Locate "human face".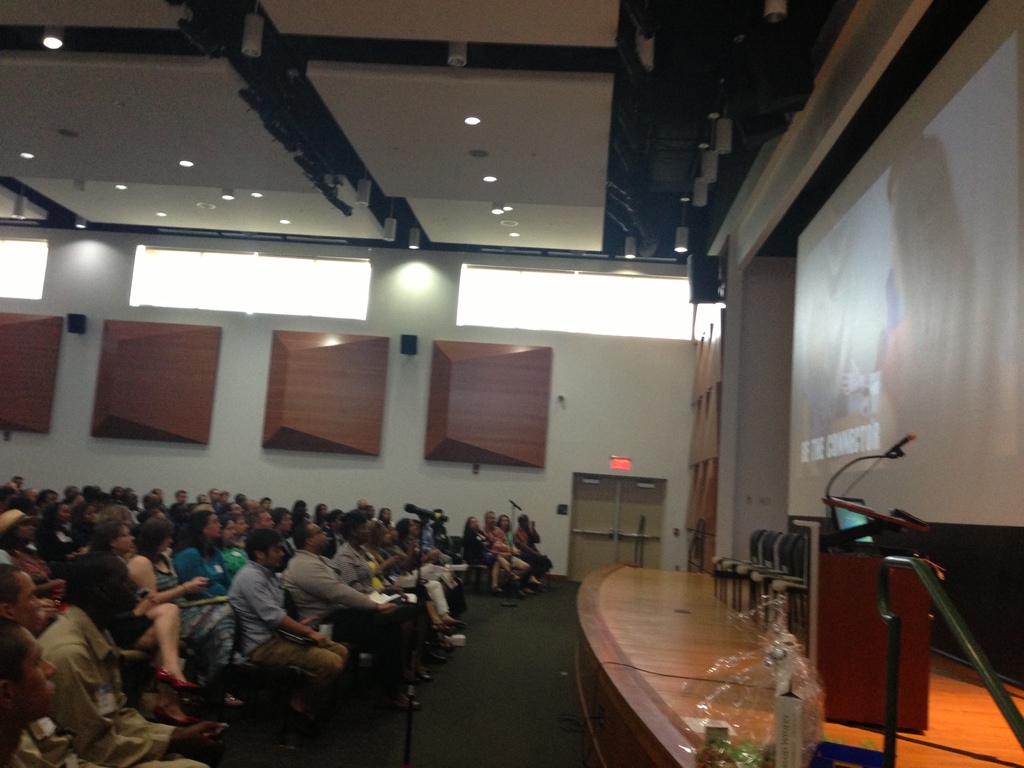
Bounding box: <box>15,517,36,542</box>.
